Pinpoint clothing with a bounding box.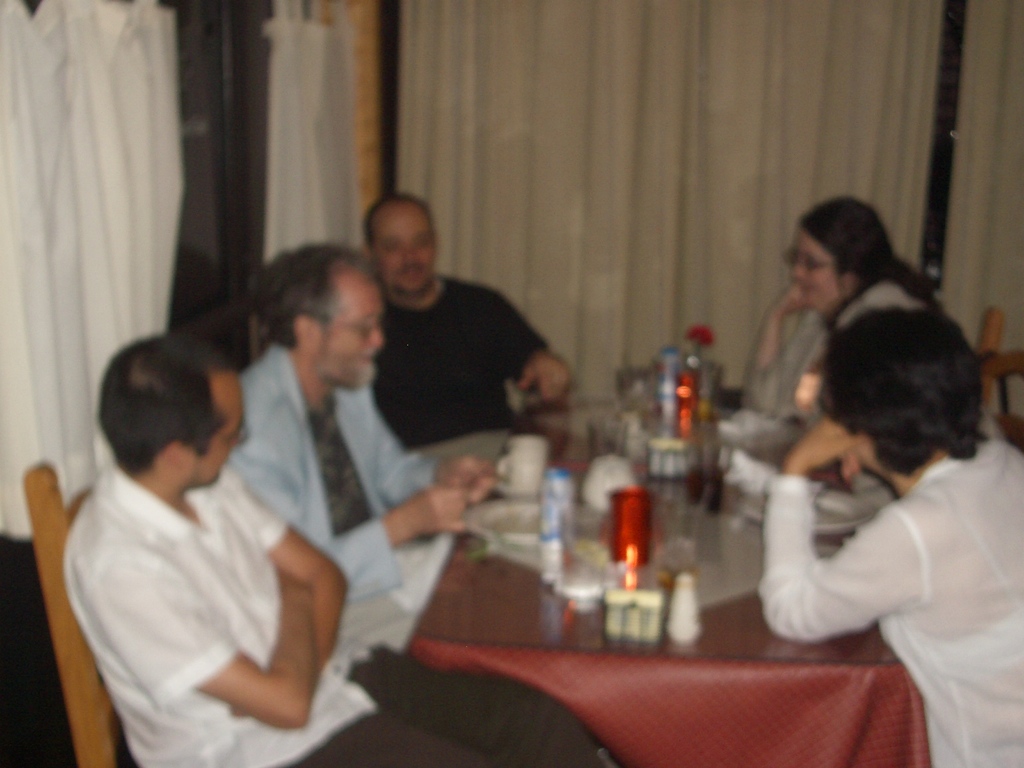
region(374, 281, 551, 450).
